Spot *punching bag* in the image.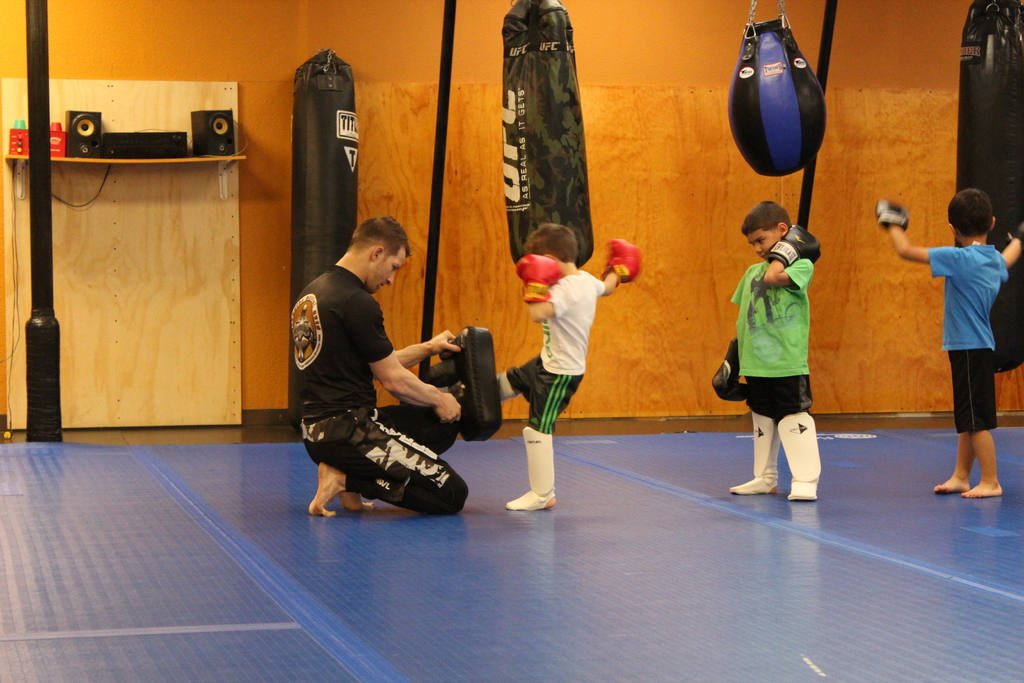
*punching bag* found at bbox(287, 51, 358, 436).
